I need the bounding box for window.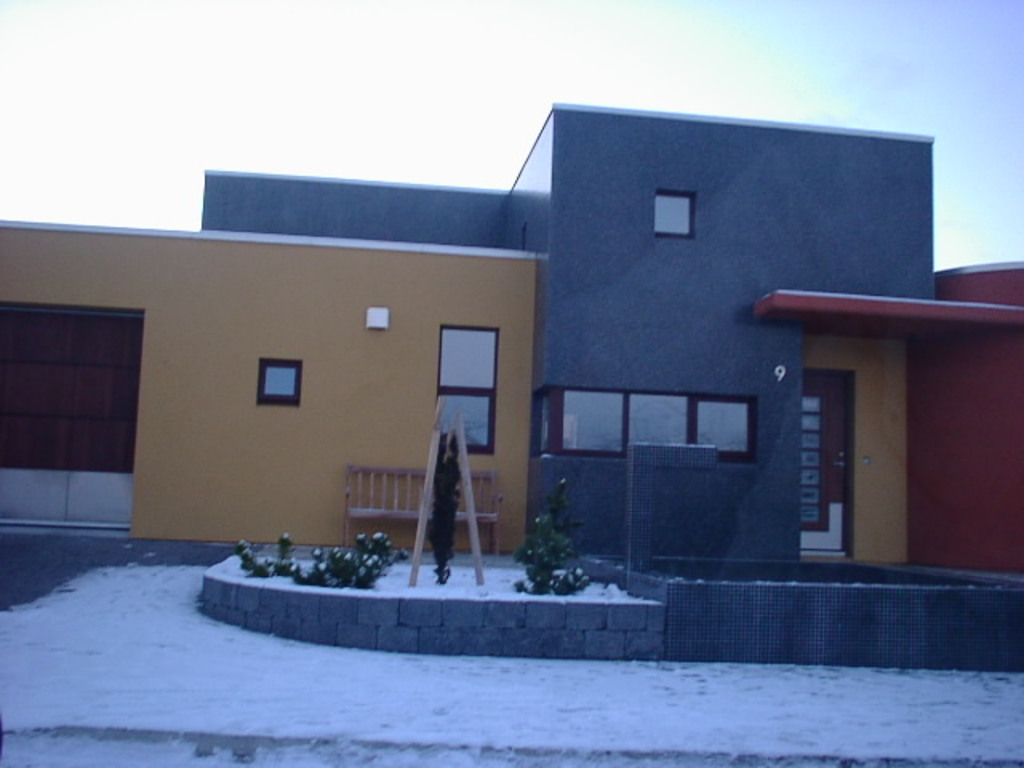
Here it is: bbox(259, 360, 304, 411).
